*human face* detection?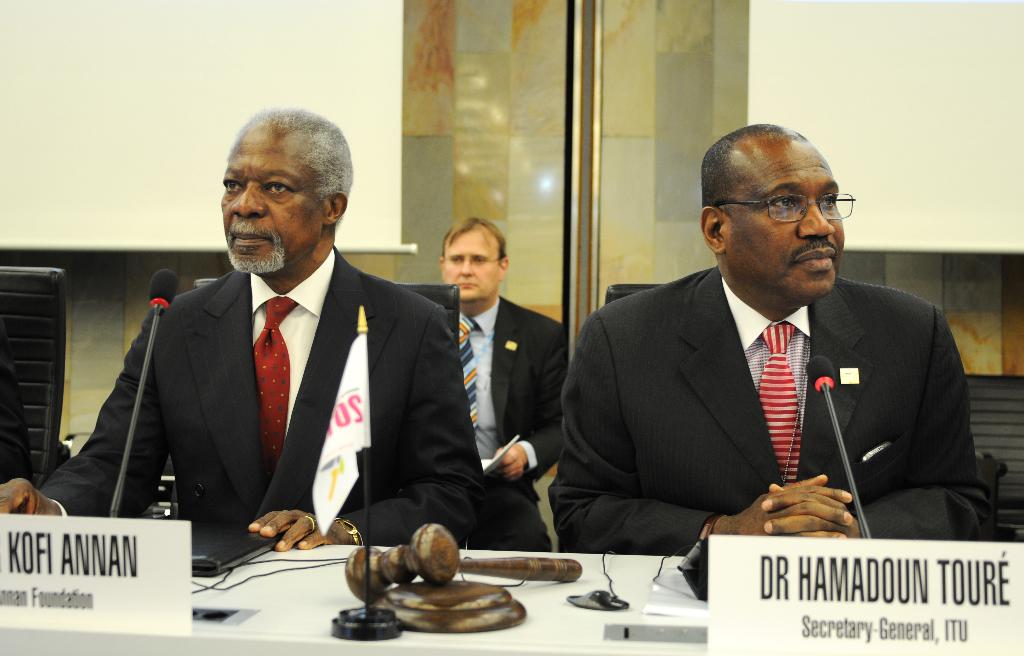
BBox(217, 136, 322, 268)
